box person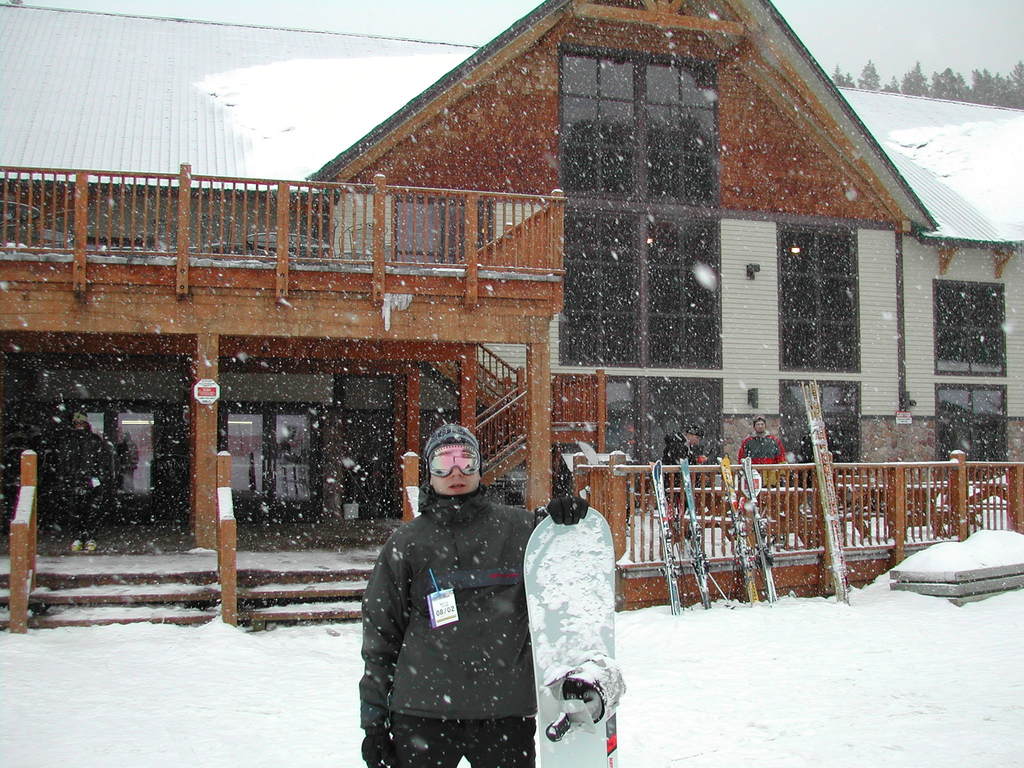
box(668, 430, 708, 520)
